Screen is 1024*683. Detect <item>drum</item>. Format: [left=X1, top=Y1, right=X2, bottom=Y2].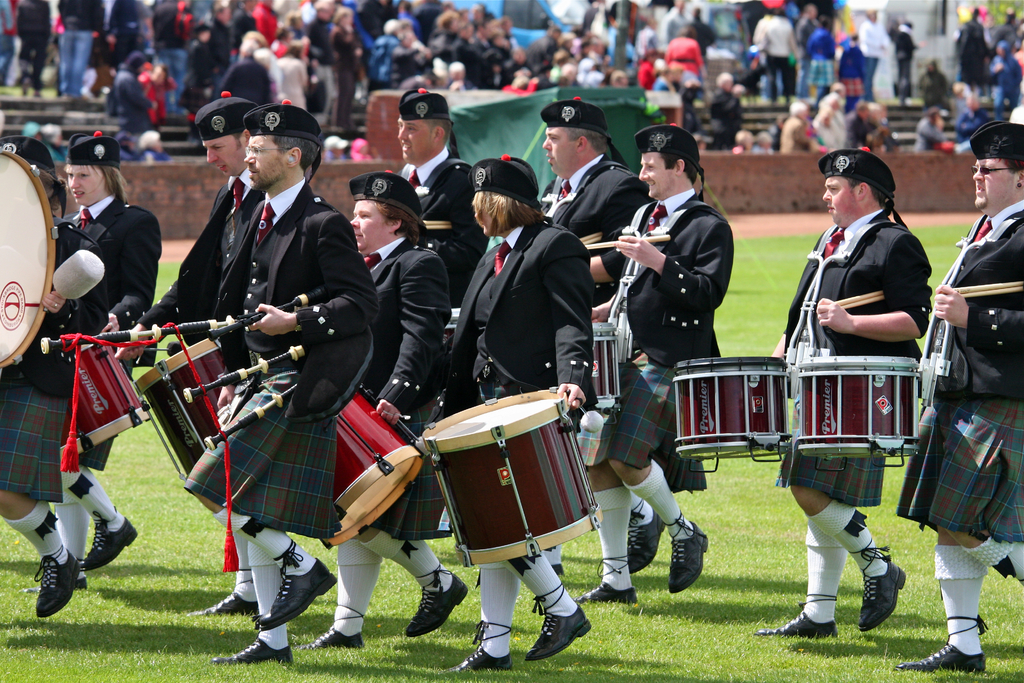
[left=422, top=398, right=603, bottom=571].
